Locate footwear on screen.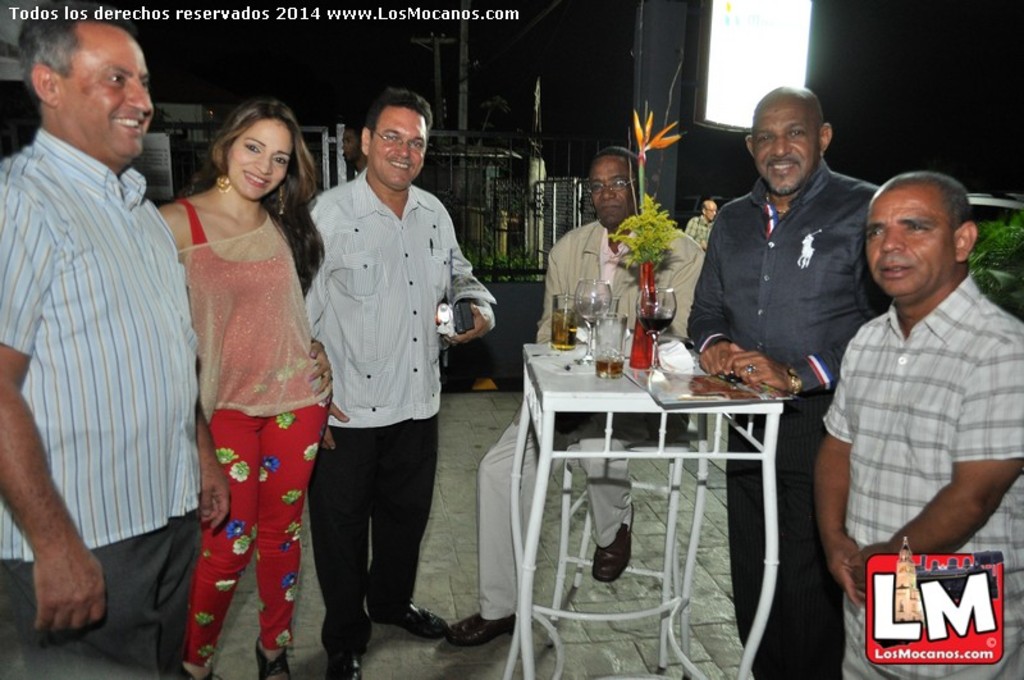
On screen at [253,638,294,679].
